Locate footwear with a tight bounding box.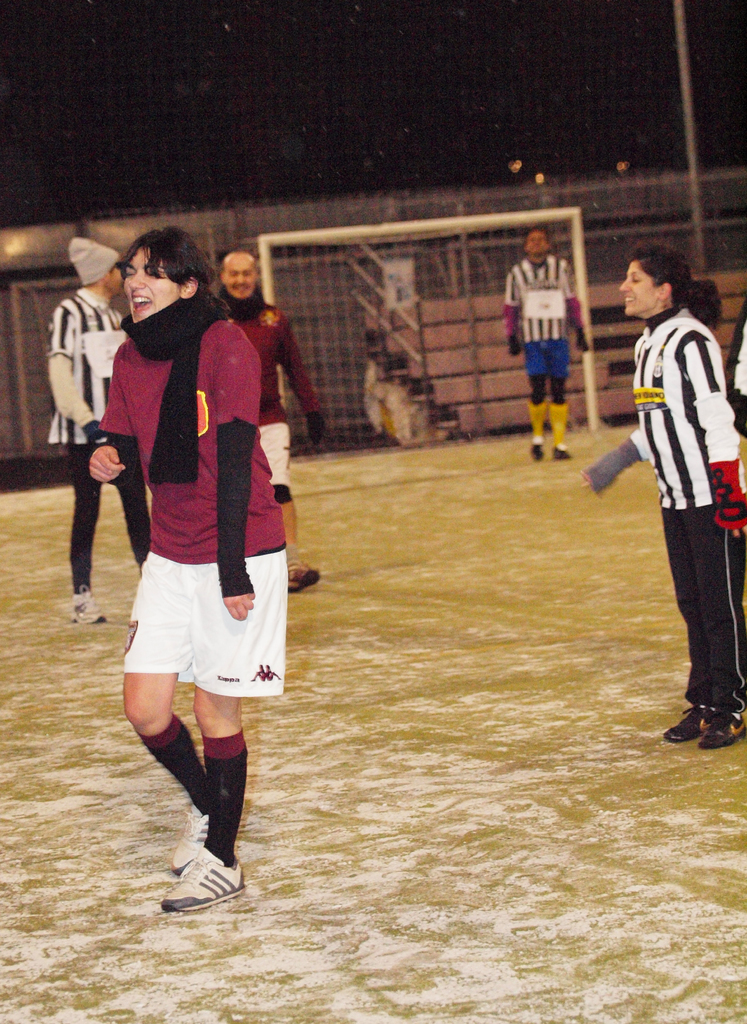
[x1=157, y1=837, x2=242, y2=914].
